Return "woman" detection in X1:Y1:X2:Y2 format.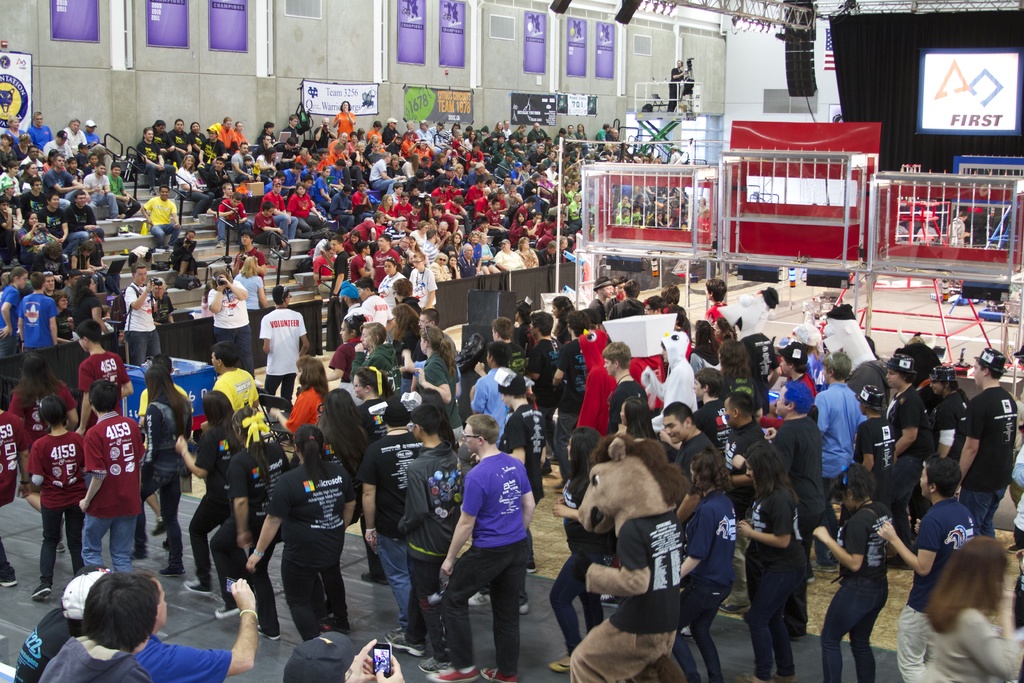
269:350:324:441.
